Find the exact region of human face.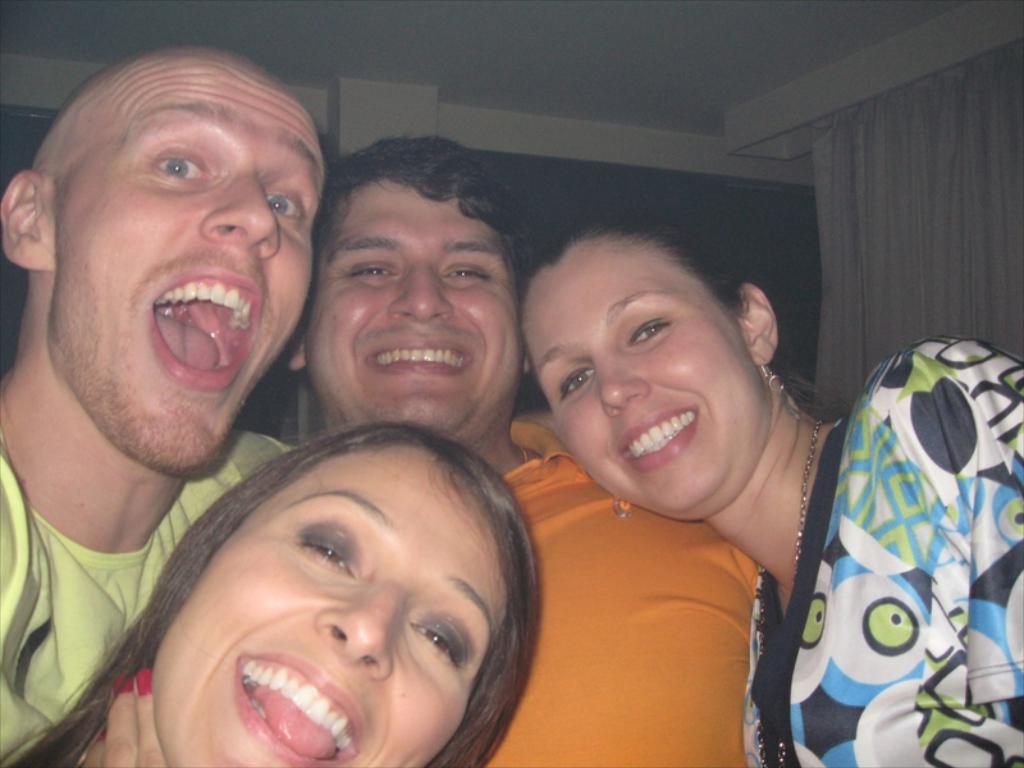
Exact region: 150/436/512/767.
